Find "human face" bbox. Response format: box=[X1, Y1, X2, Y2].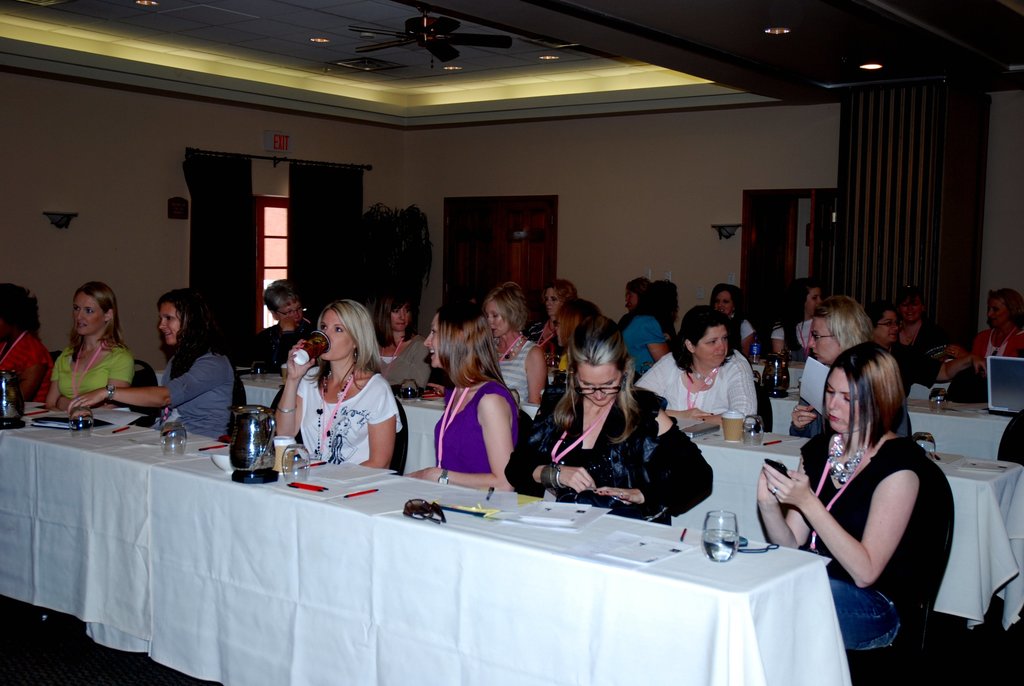
box=[804, 286, 822, 315].
